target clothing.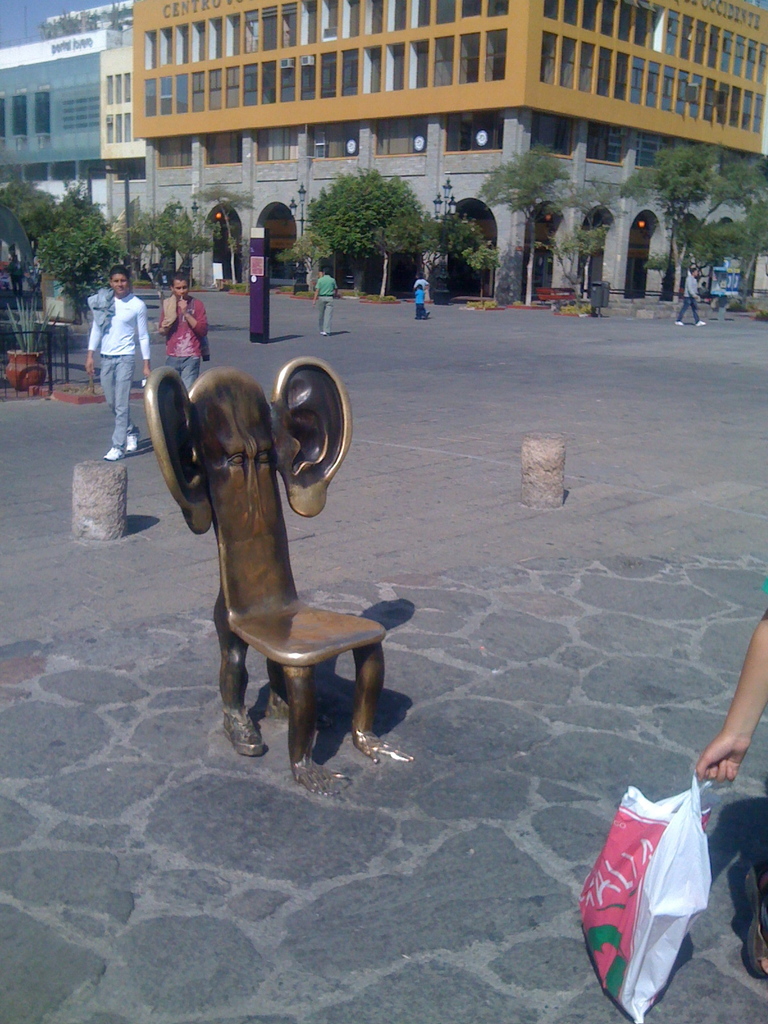
Target region: 84, 284, 150, 445.
